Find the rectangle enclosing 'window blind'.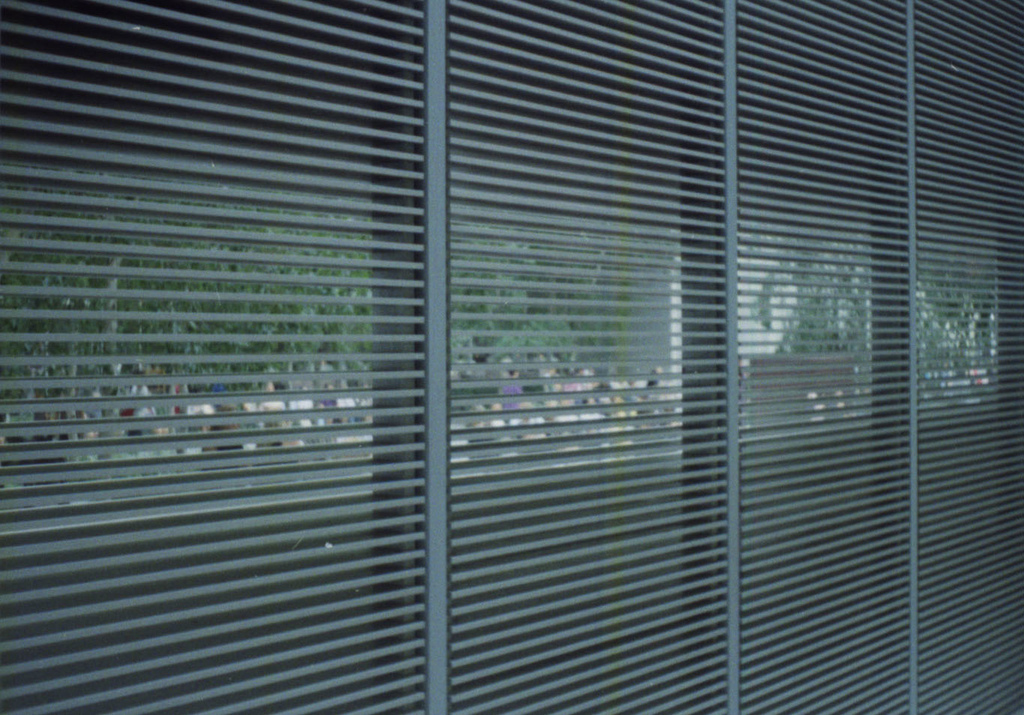
0, 0, 1023, 714.
